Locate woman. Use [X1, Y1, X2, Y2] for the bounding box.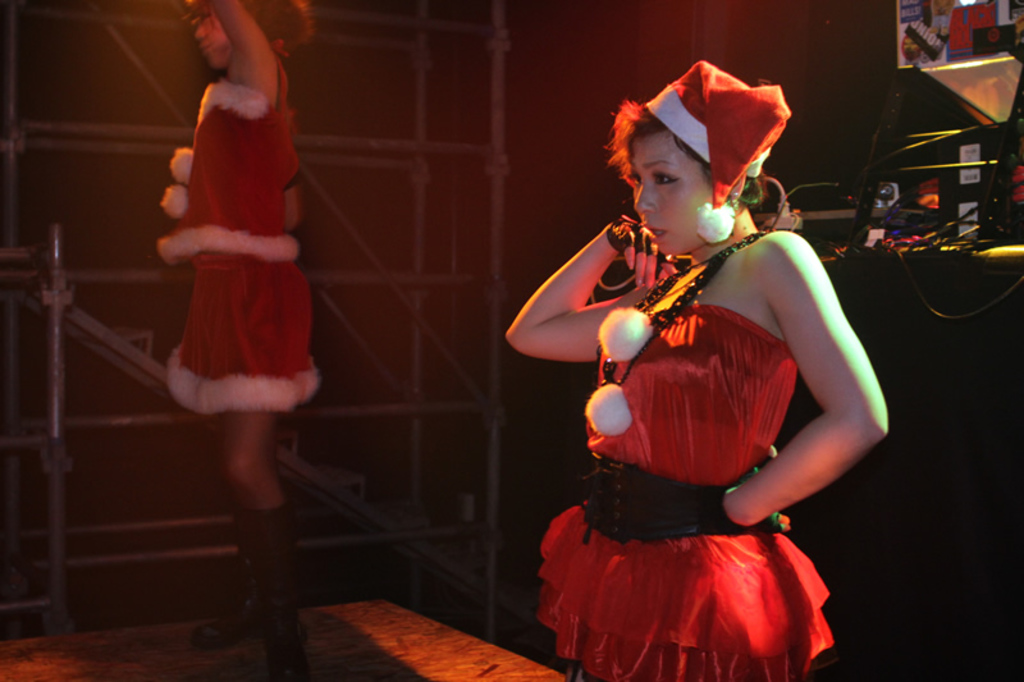
[515, 49, 906, 681].
